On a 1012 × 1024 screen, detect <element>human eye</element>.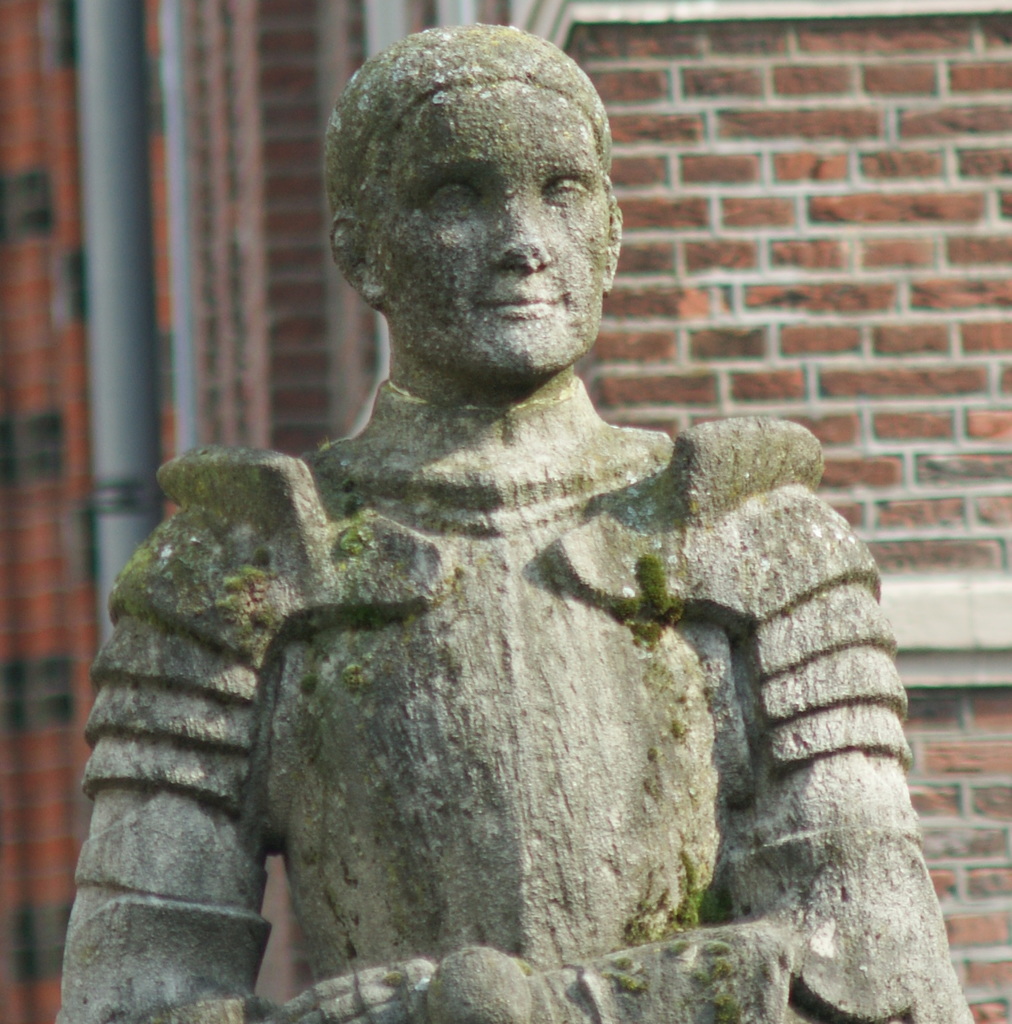
{"left": 426, "top": 179, "right": 481, "bottom": 220}.
